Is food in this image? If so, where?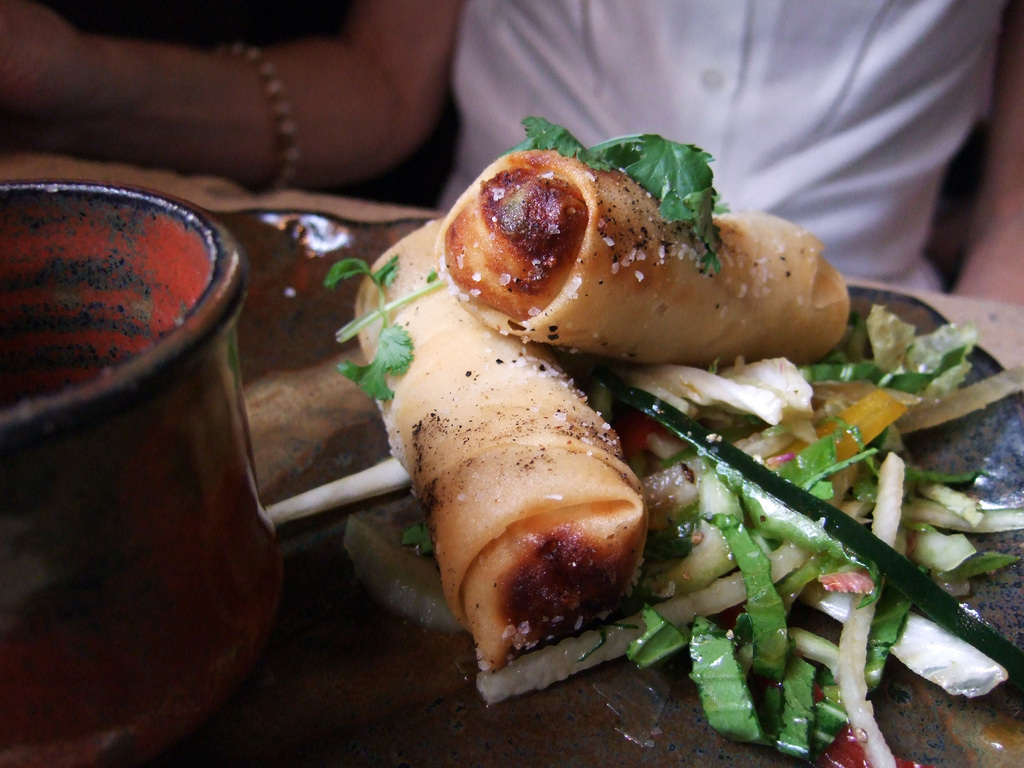
Yes, at 449:148:868:381.
